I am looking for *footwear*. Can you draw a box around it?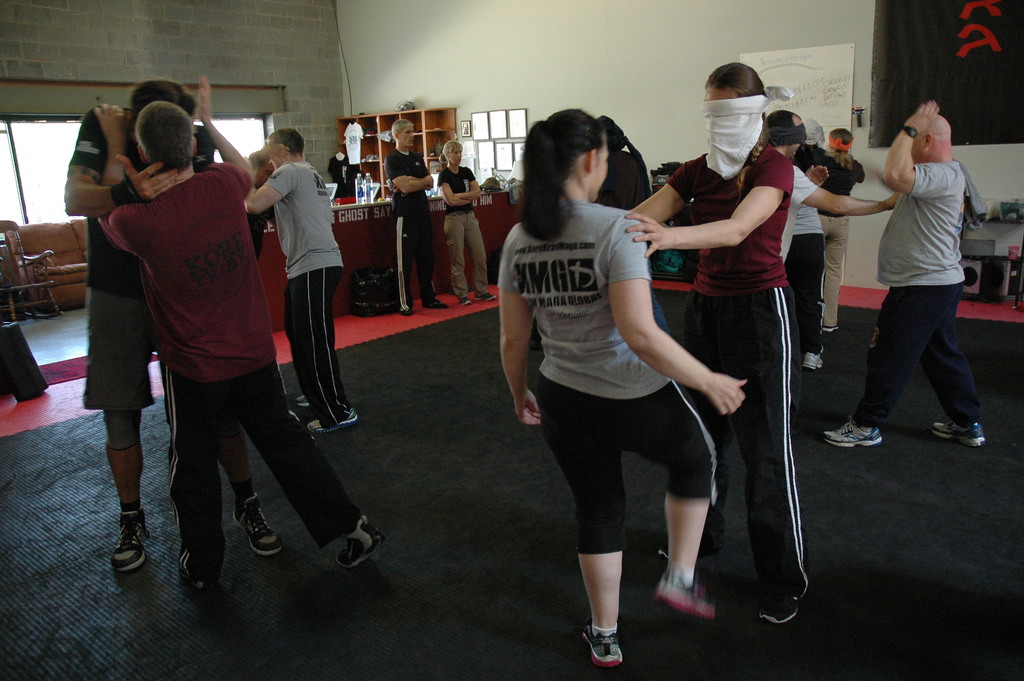
Sure, the bounding box is {"x1": 820, "y1": 325, "x2": 840, "y2": 331}.
